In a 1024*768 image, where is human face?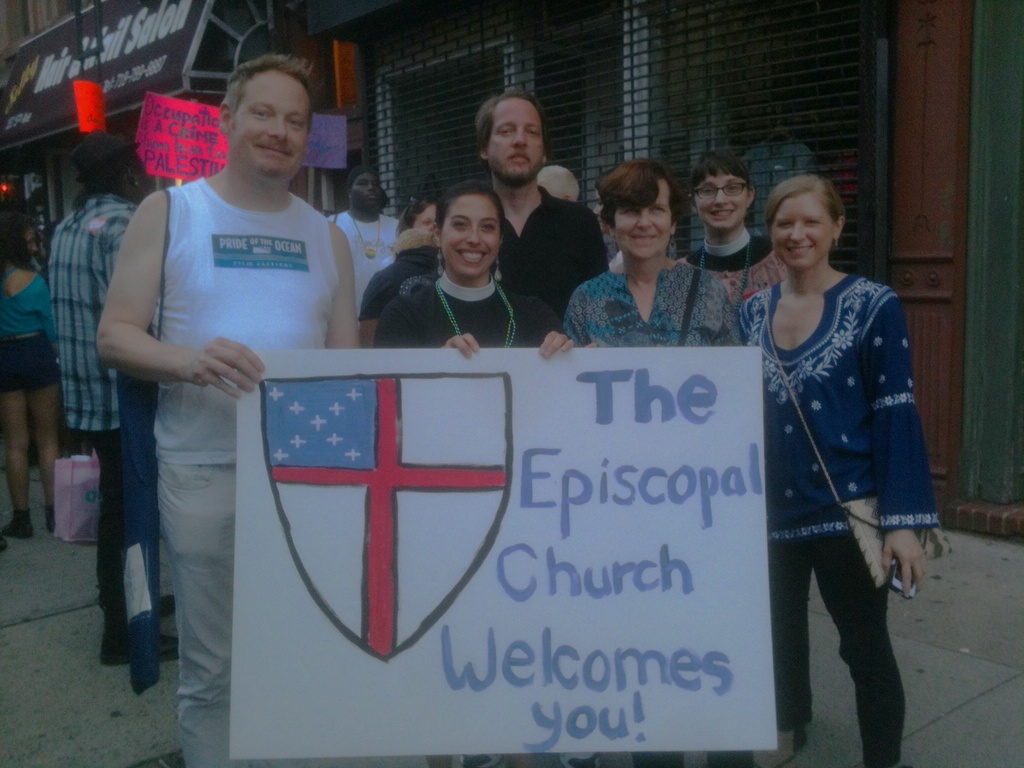
detection(230, 70, 306, 180).
